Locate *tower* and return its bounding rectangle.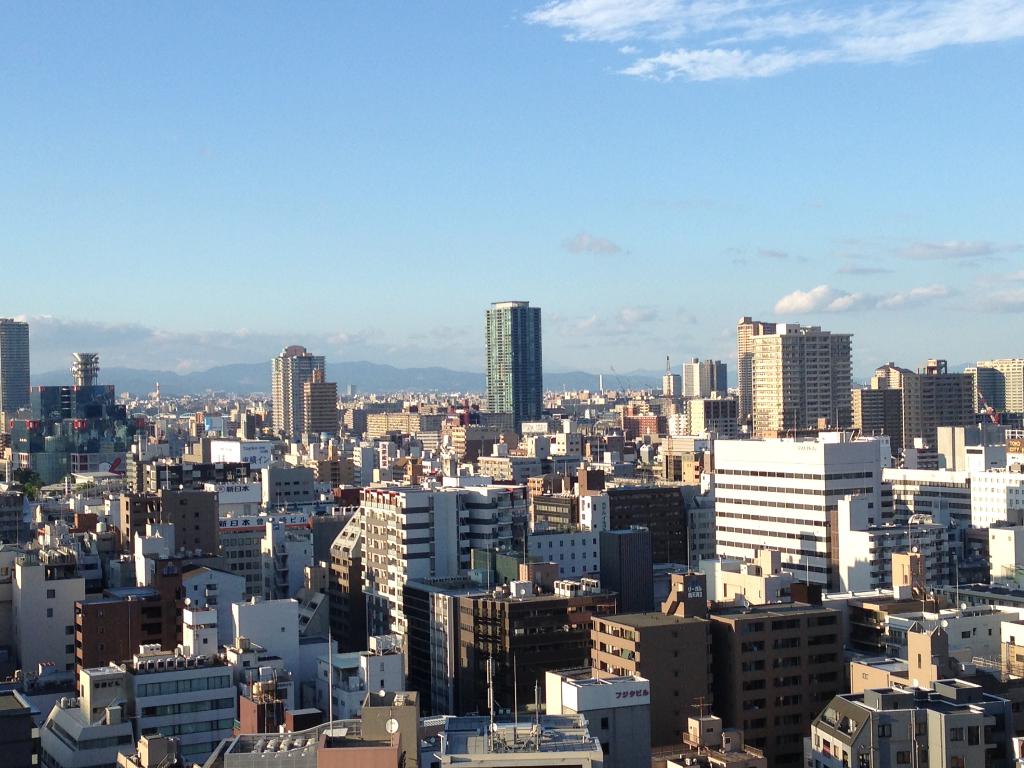
pyautogui.locateOnScreen(0, 319, 28, 413).
